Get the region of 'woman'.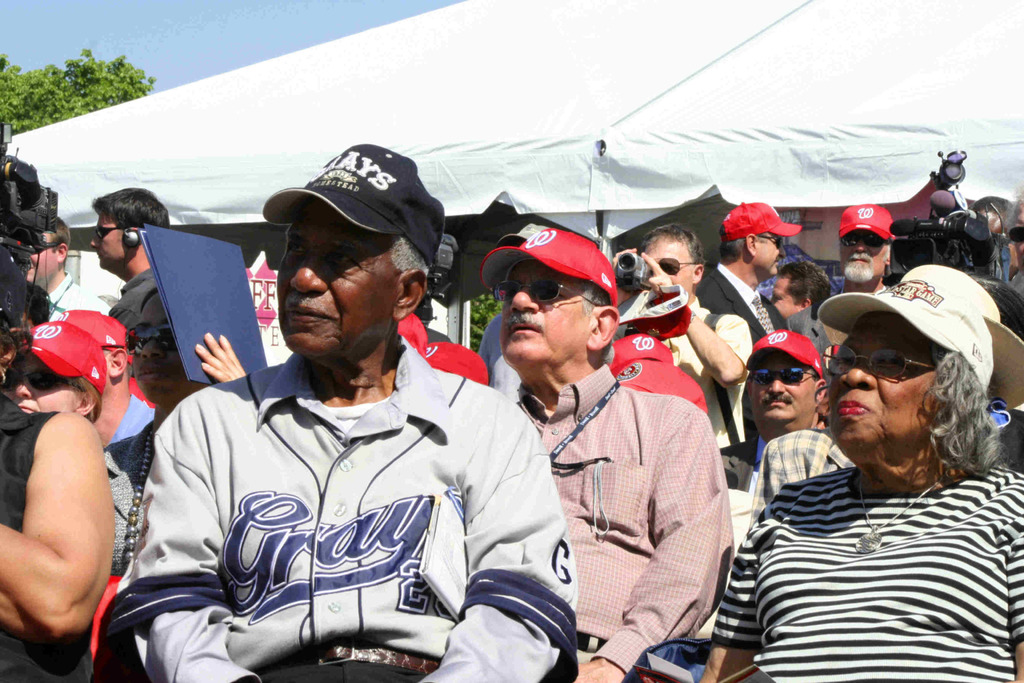
x1=0, y1=268, x2=114, y2=682.
